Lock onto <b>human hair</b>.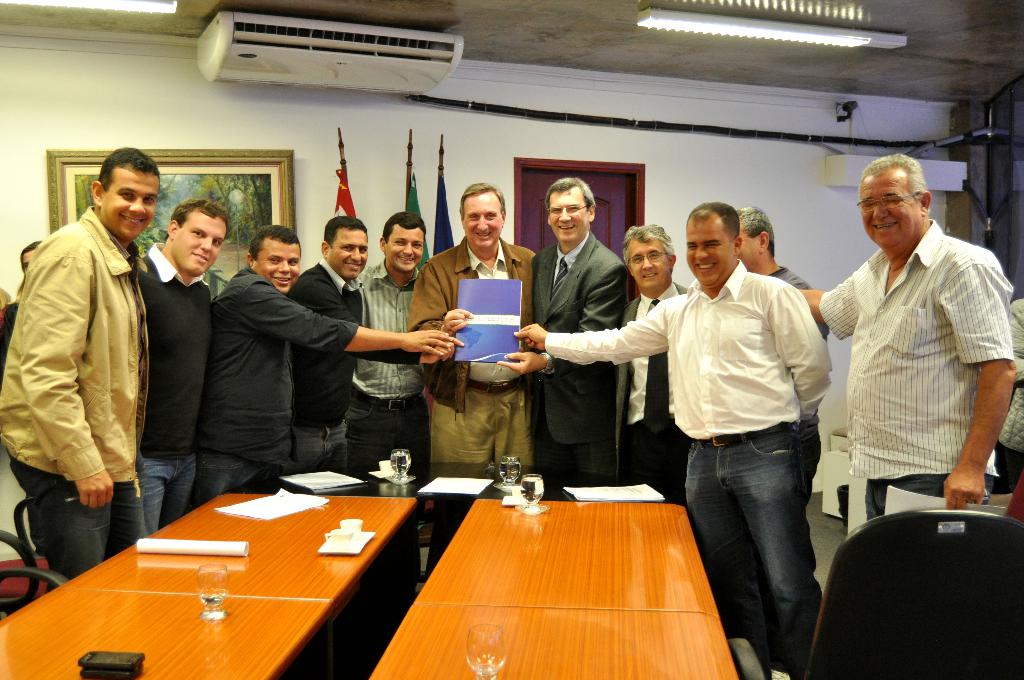
Locked: locate(163, 191, 235, 232).
